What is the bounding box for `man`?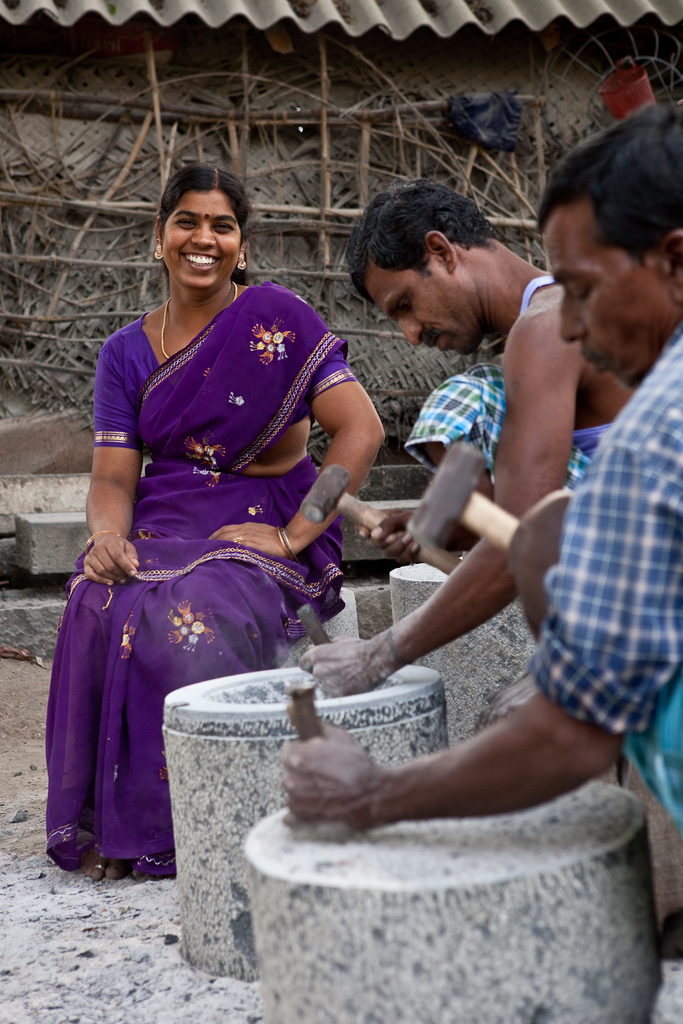
rect(278, 84, 682, 829).
